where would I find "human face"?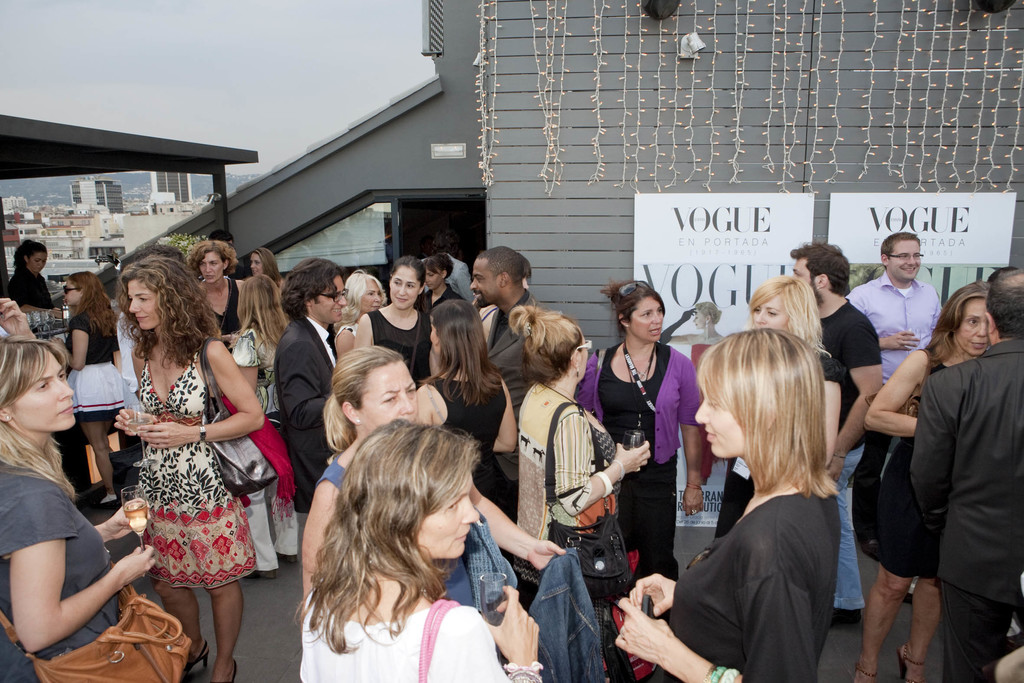
At pyautogui.locateOnScreen(425, 266, 440, 288).
